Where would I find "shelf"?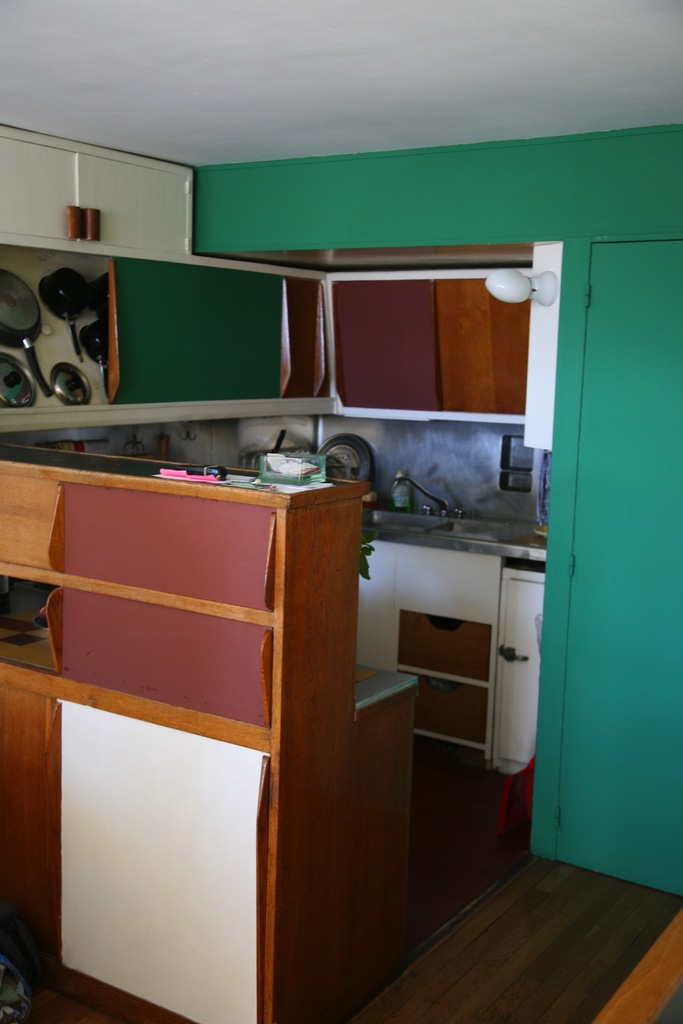
At box(0, 247, 350, 438).
